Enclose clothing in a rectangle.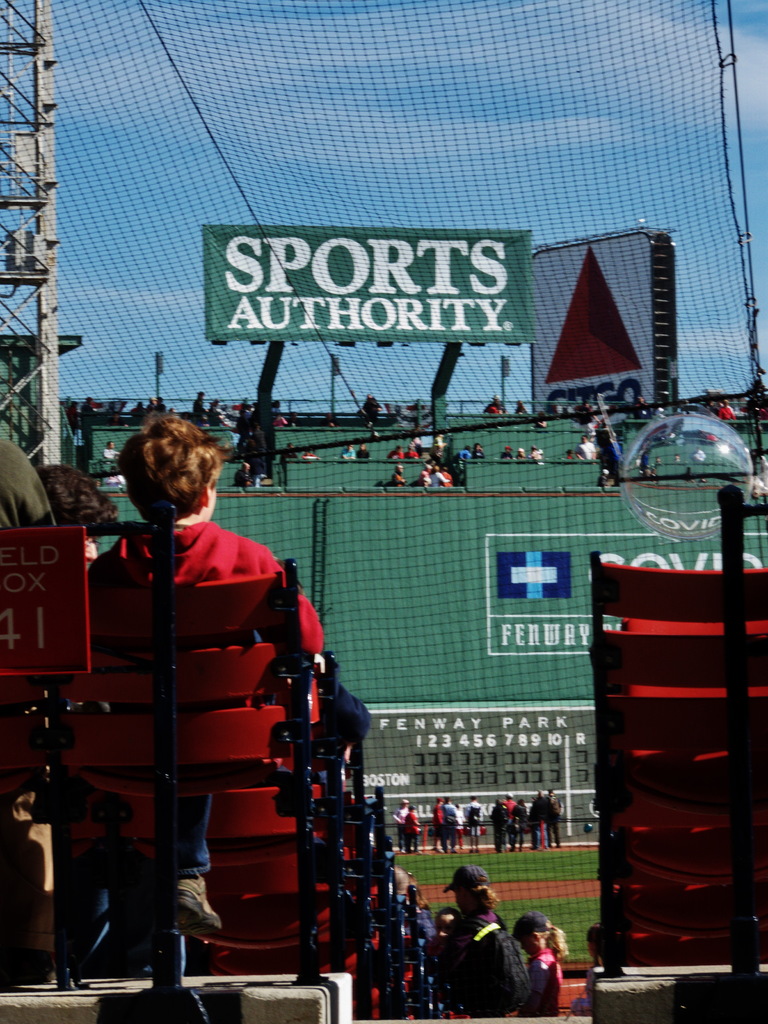
<region>404, 811, 422, 850</region>.
